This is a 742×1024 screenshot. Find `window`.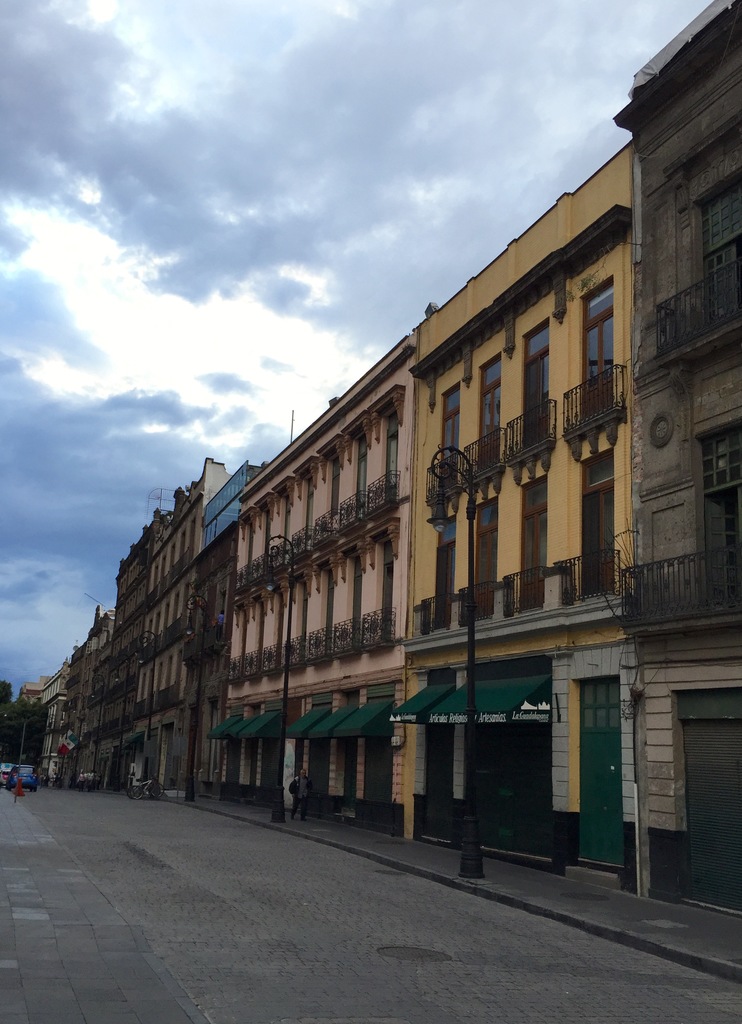
Bounding box: 485/352/506/473.
